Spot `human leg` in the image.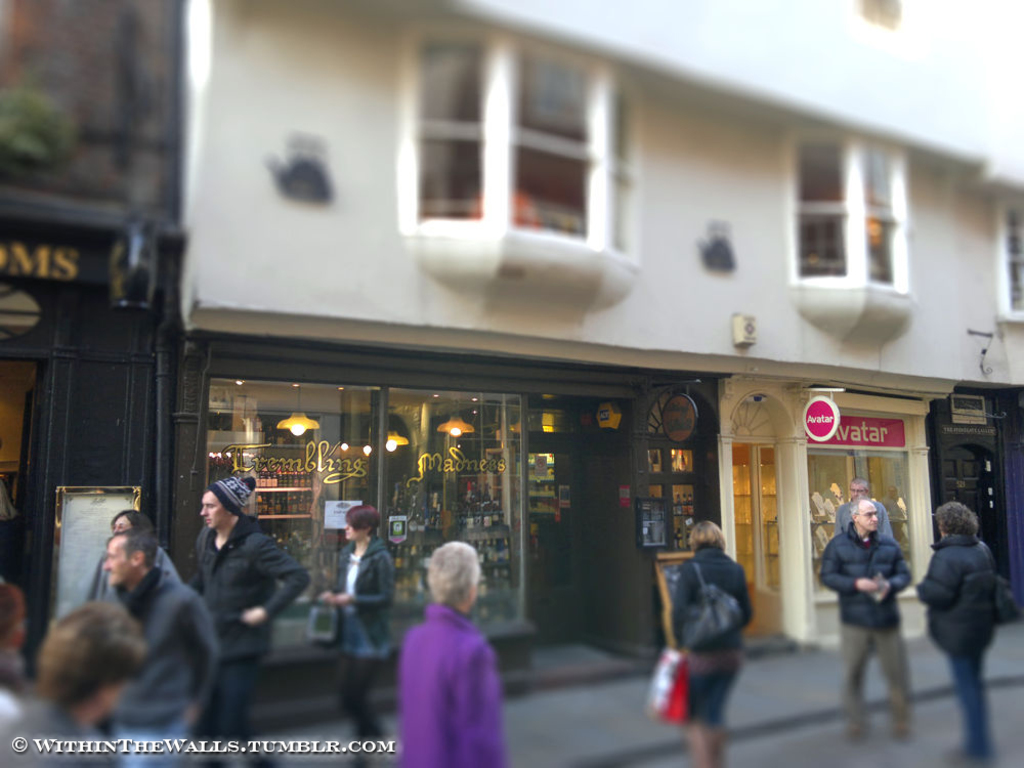
`human leg` found at locate(342, 635, 392, 764).
